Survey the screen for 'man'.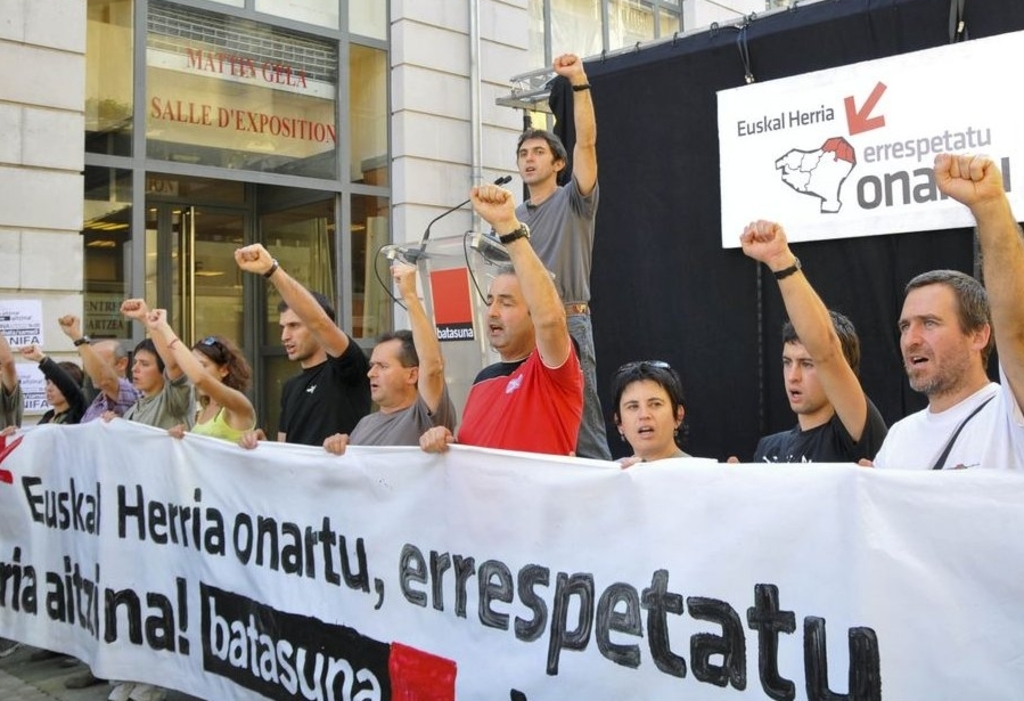
Survey found: region(862, 152, 1023, 481).
